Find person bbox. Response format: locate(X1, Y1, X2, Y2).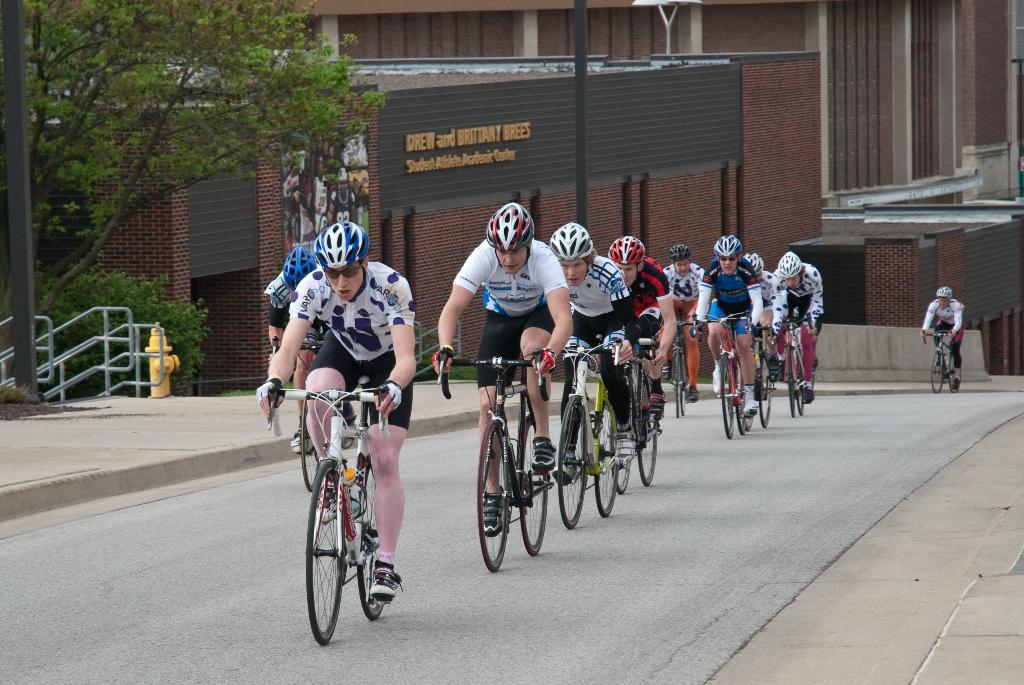
locate(651, 240, 707, 412).
